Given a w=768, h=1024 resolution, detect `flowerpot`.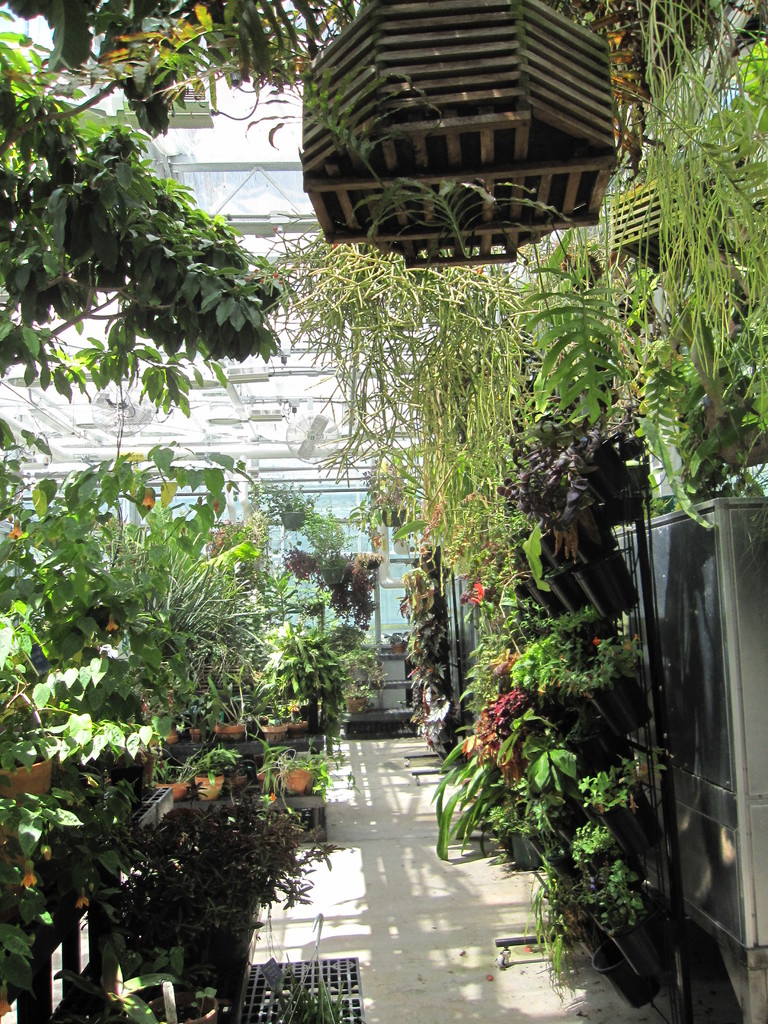
box(140, 987, 219, 1023).
